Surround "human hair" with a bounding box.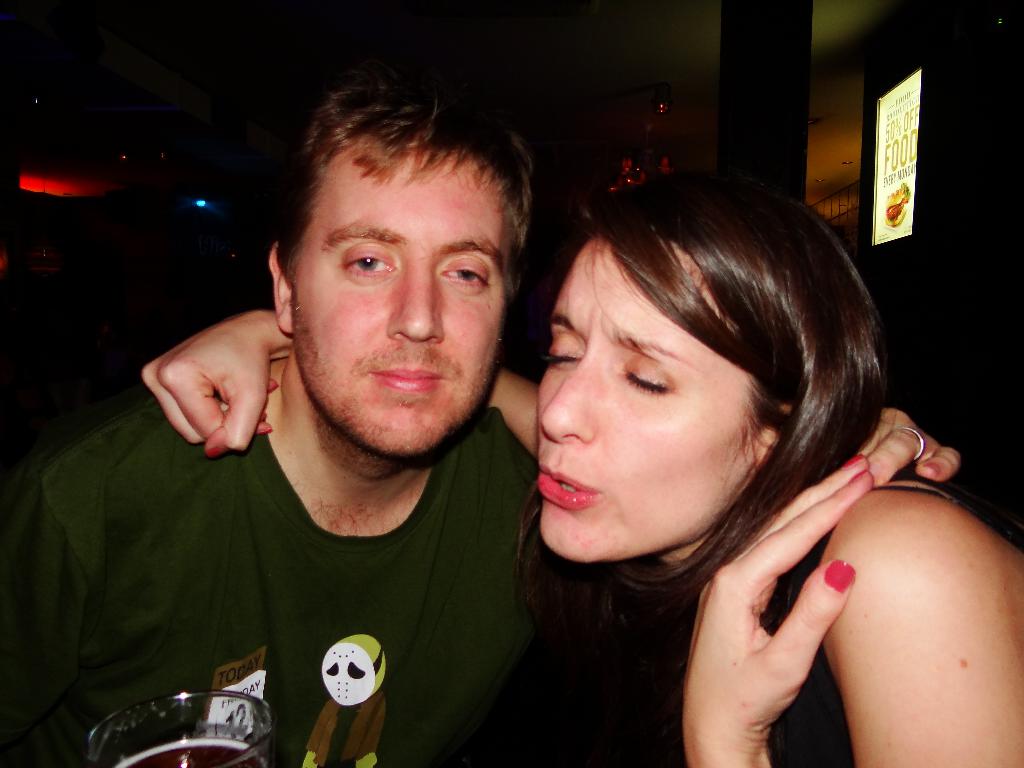
{"left": 508, "top": 164, "right": 874, "bottom": 578}.
